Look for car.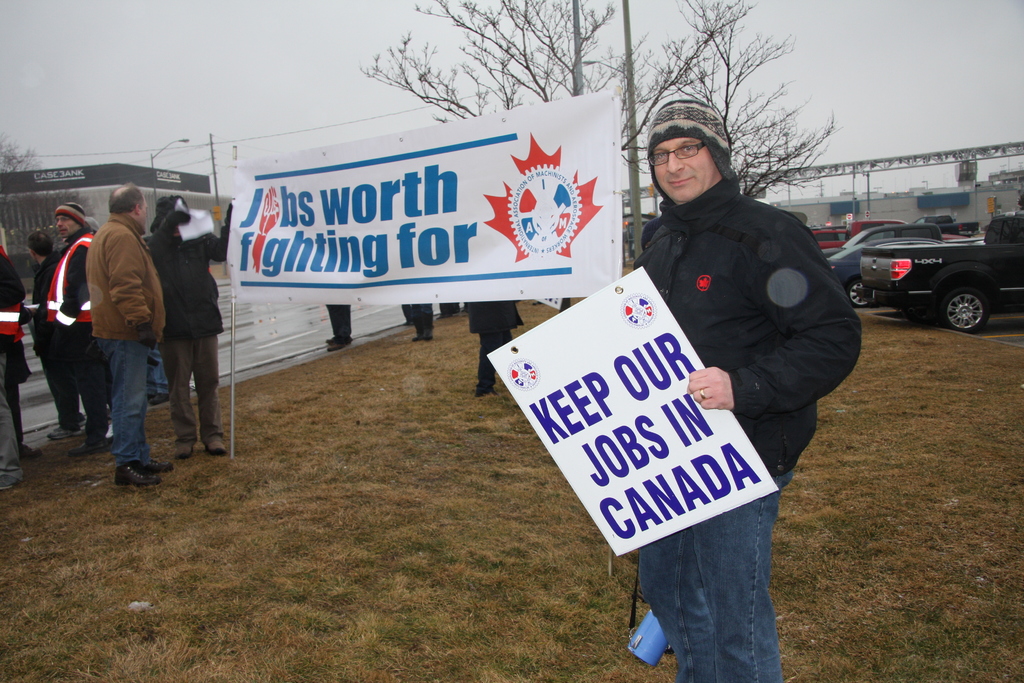
Found: crop(829, 226, 935, 259).
